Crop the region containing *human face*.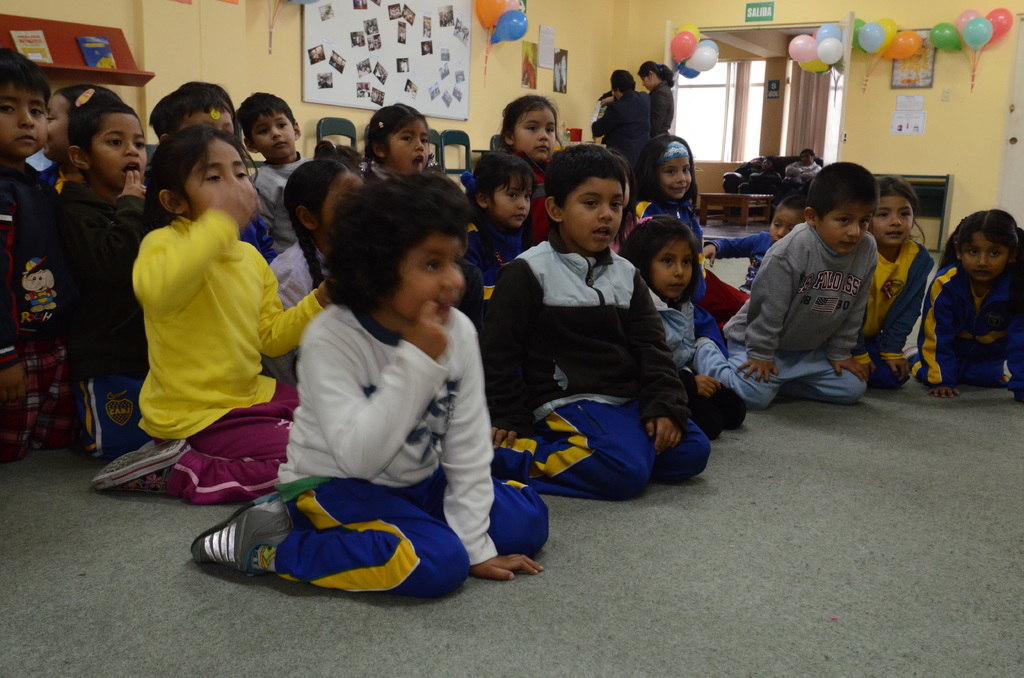
Crop region: [left=385, top=120, right=430, bottom=176].
